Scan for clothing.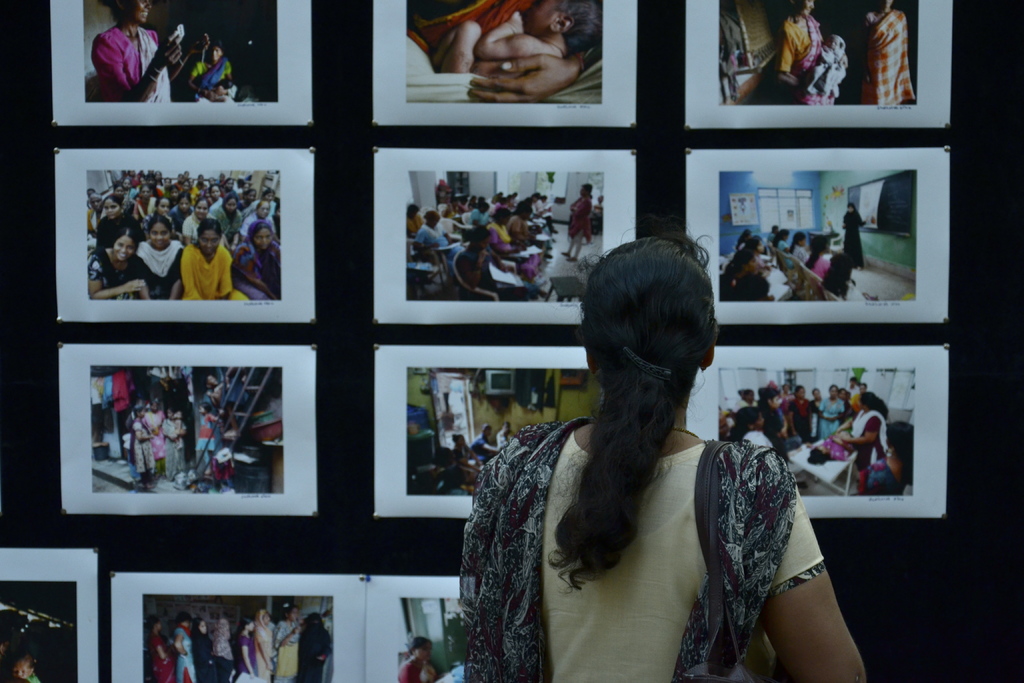
Scan result: locate(93, 211, 131, 247).
